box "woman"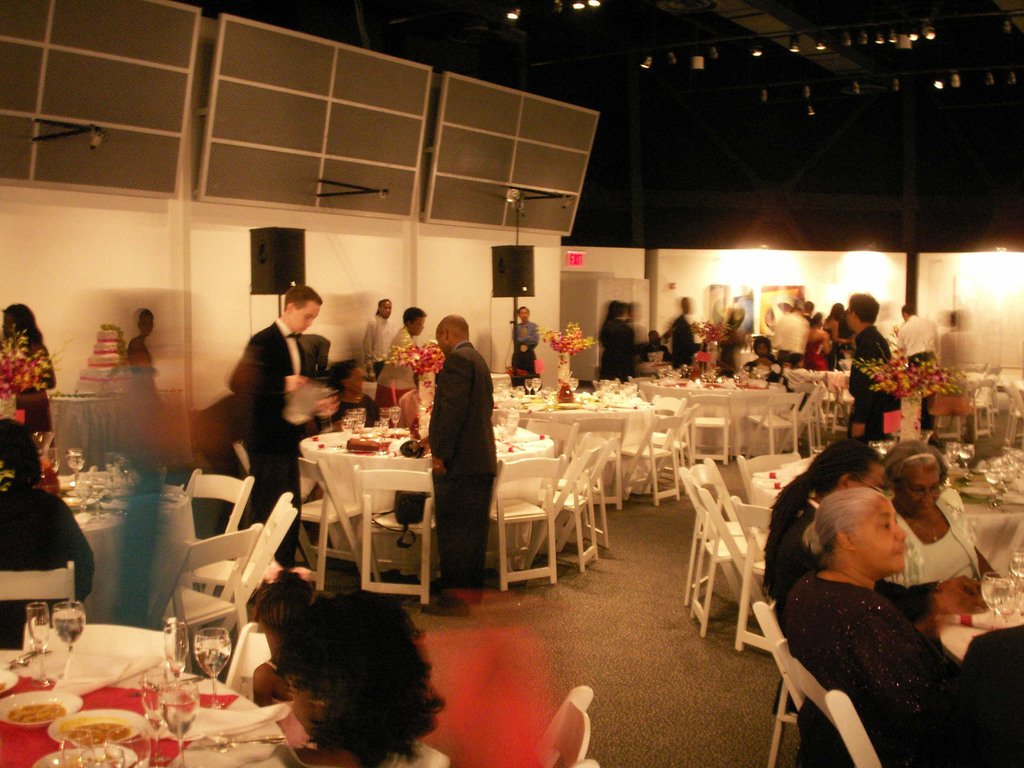
{"left": 744, "top": 340, "right": 785, "bottom": 381}
